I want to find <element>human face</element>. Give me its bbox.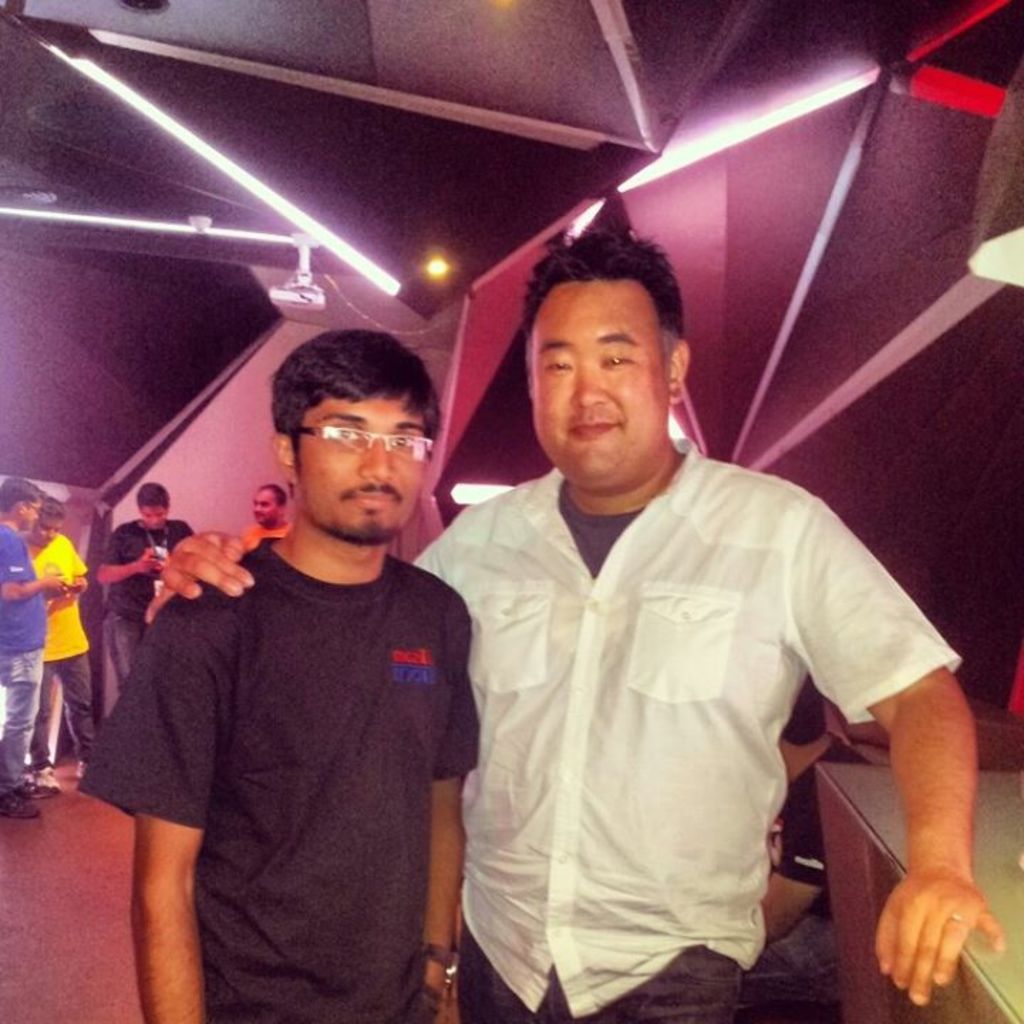
BBox(137, 511, 166, 529).
